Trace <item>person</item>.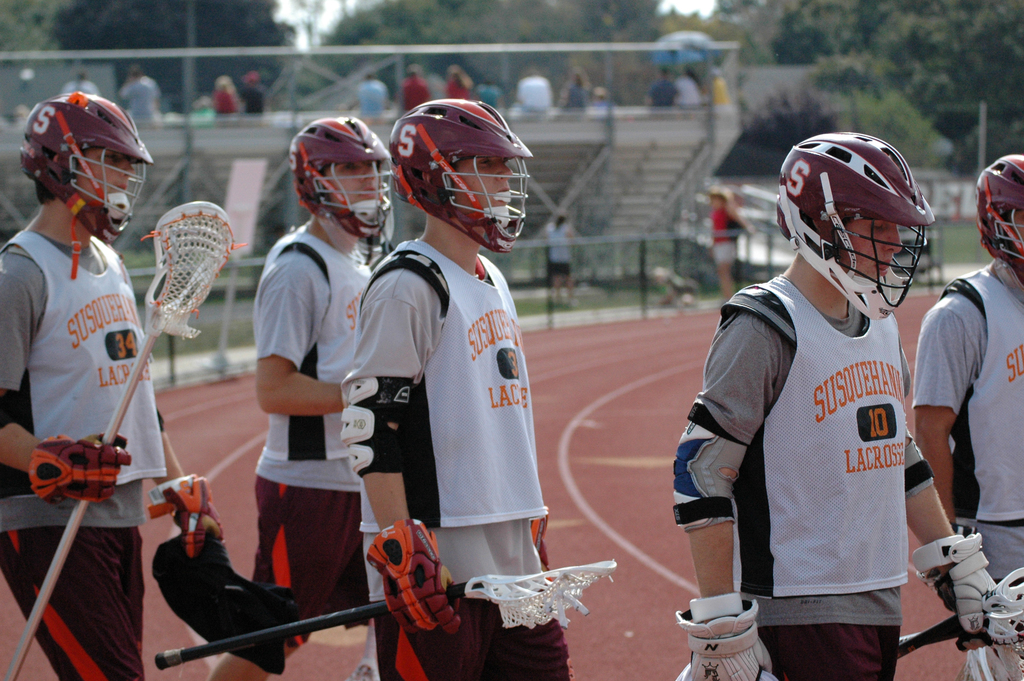
Traced to box(339, 92, 573, 680).
